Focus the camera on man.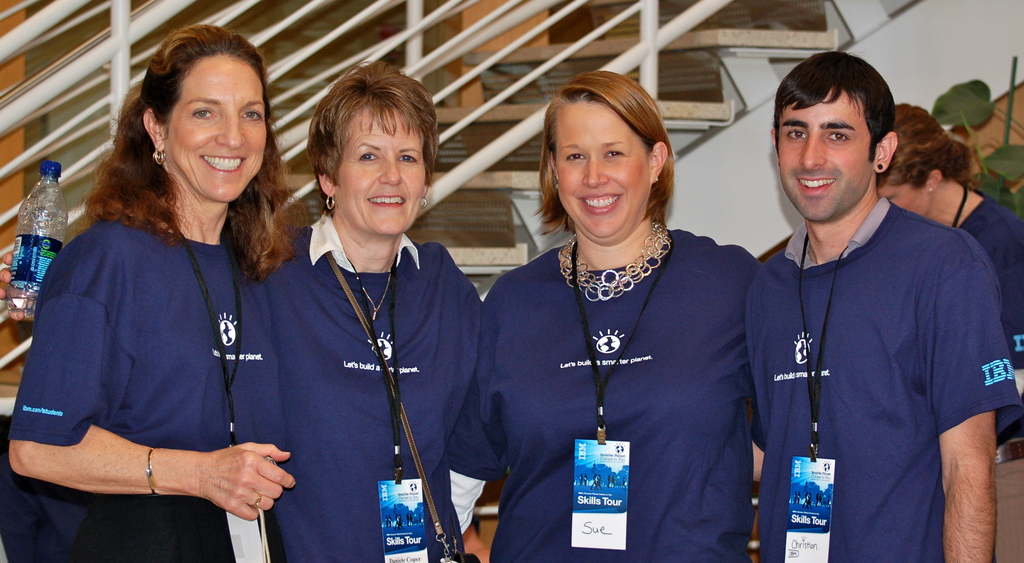
Focus region: l=740, t=51, r=1023, b=562.
